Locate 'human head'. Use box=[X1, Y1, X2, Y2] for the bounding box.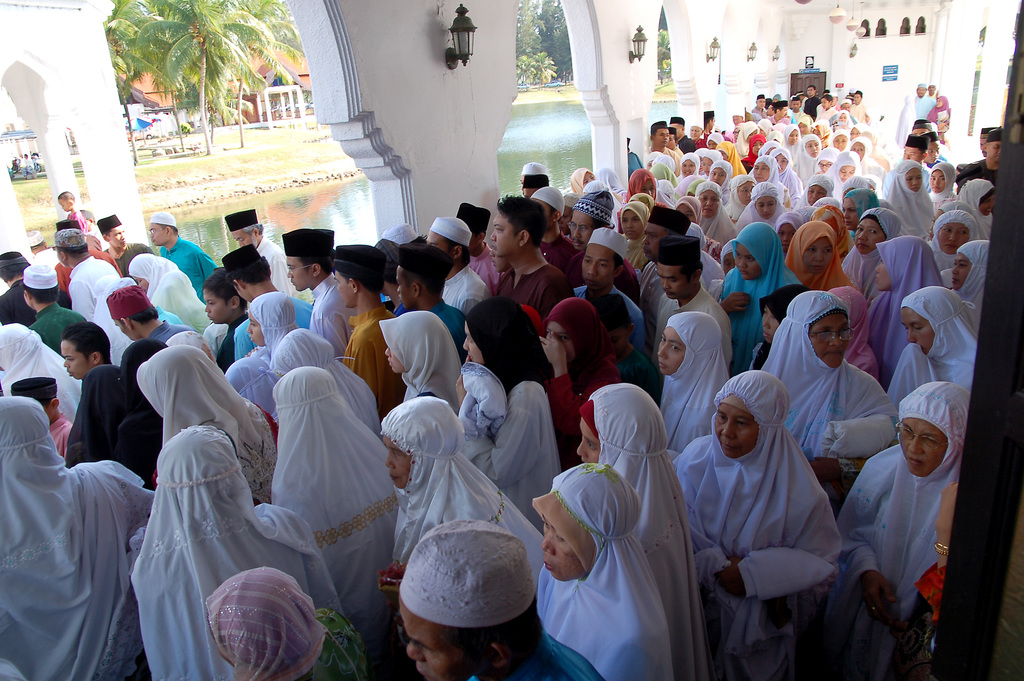
box=[381, 397, 462, 489].
